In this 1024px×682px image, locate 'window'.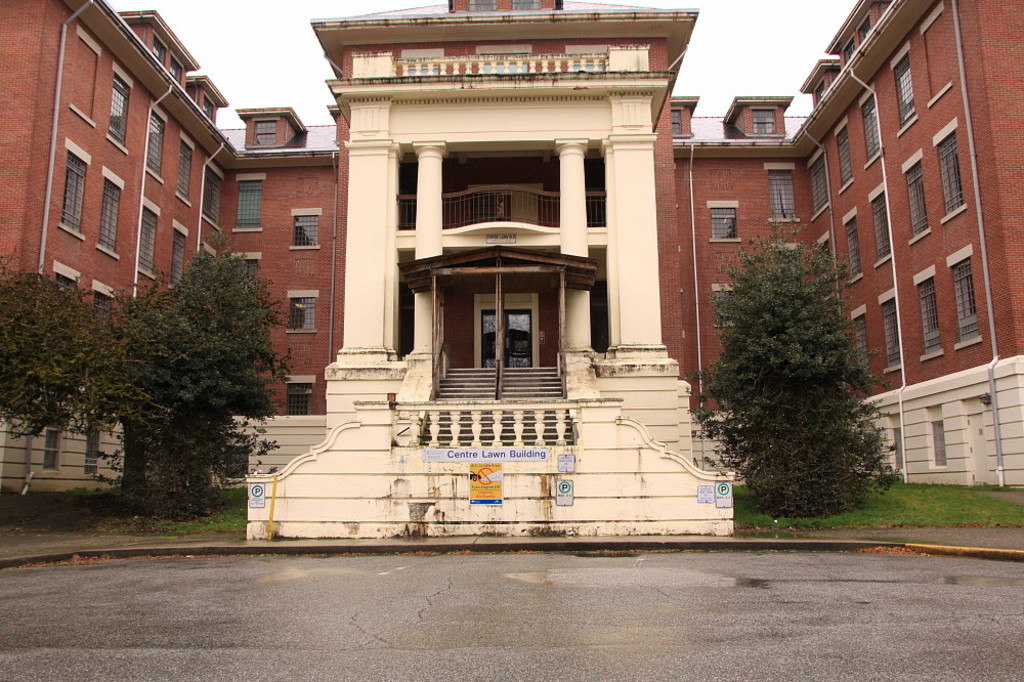
Bounding box: region(285, 380, 311, 418).
